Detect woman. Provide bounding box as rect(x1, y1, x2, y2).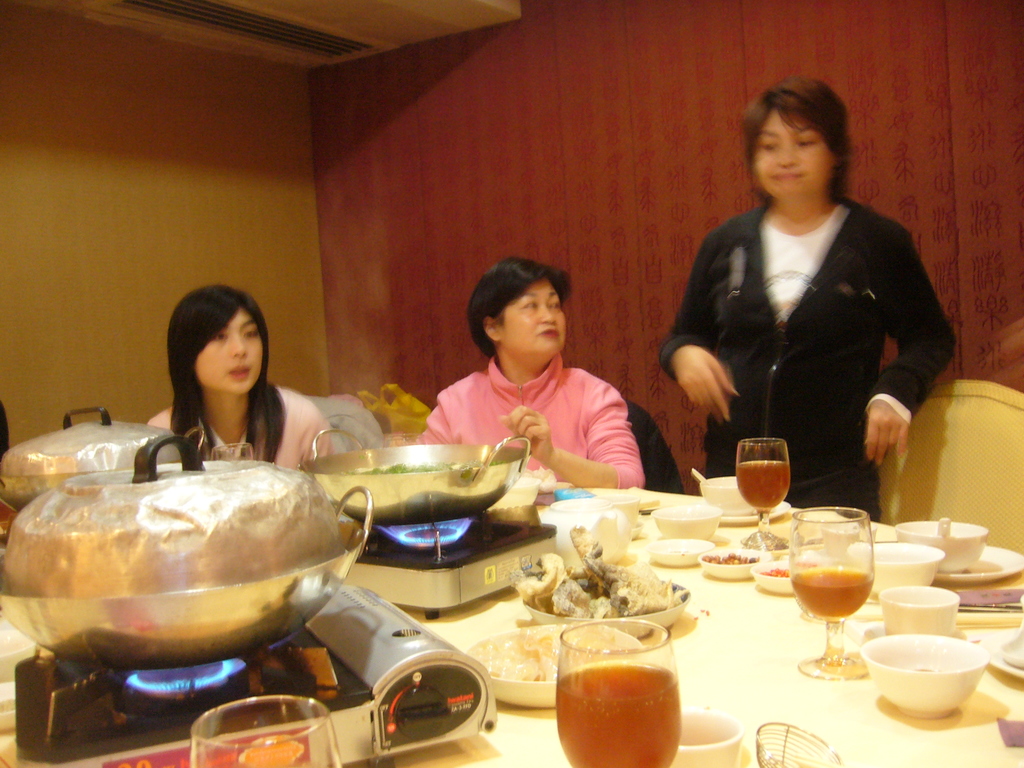
rect(668, 66, 944, 541).
